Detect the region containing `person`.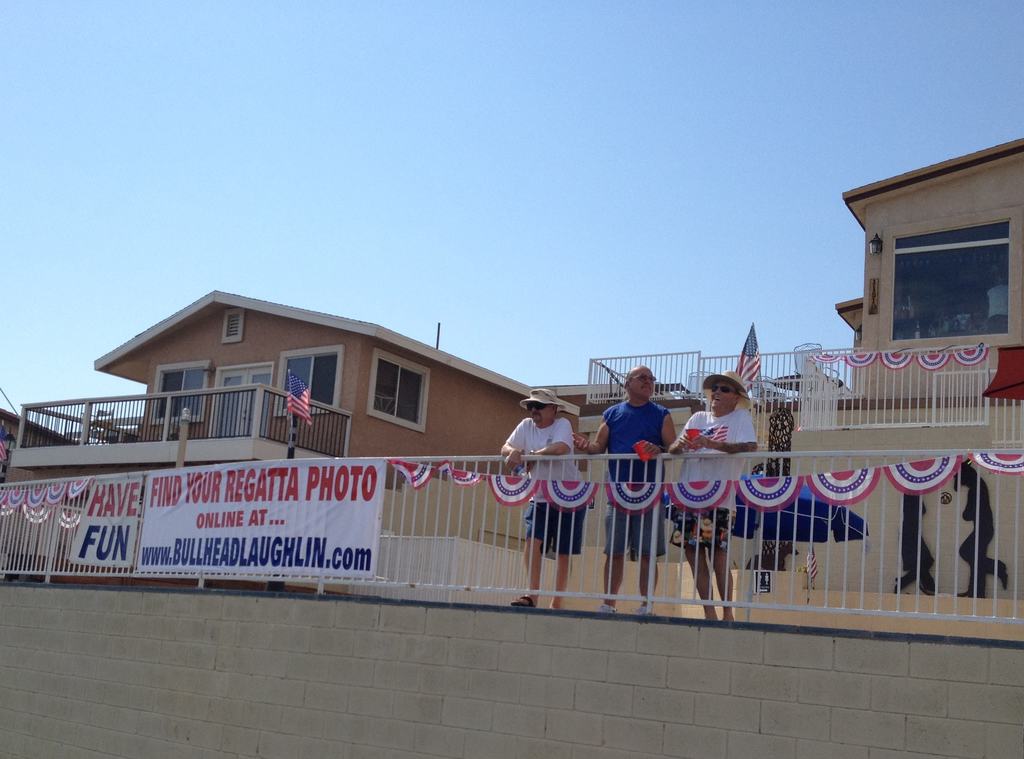
locate(584, 359, 671, 610).
